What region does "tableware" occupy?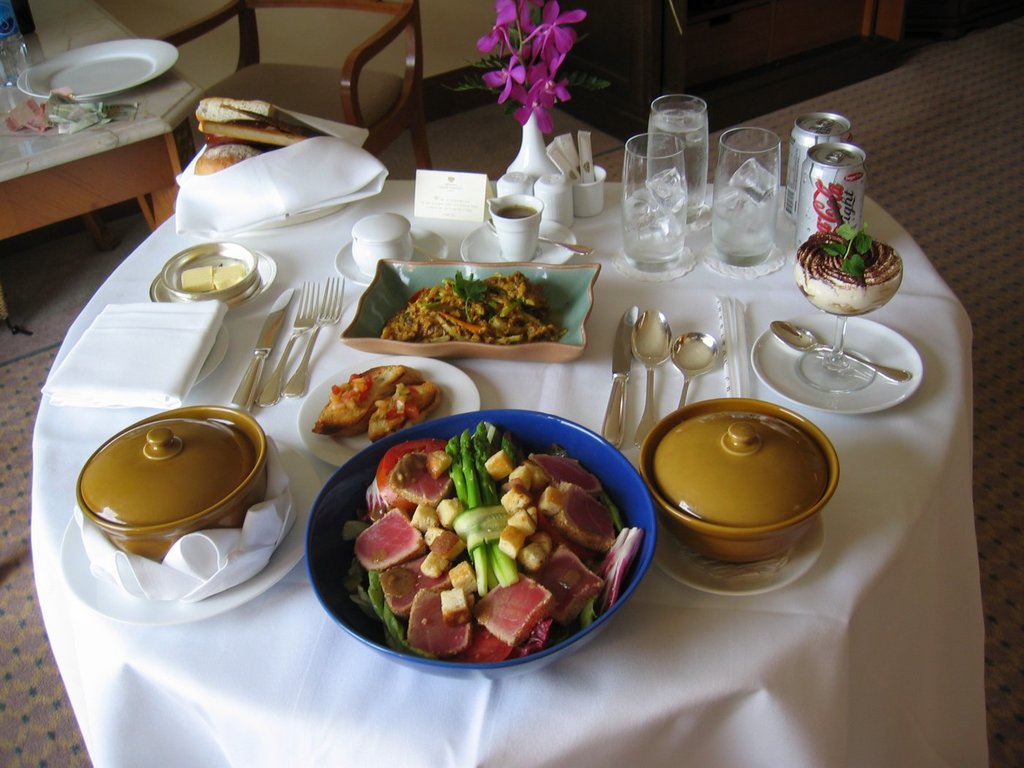
box=[601, 302, 641, 454].
